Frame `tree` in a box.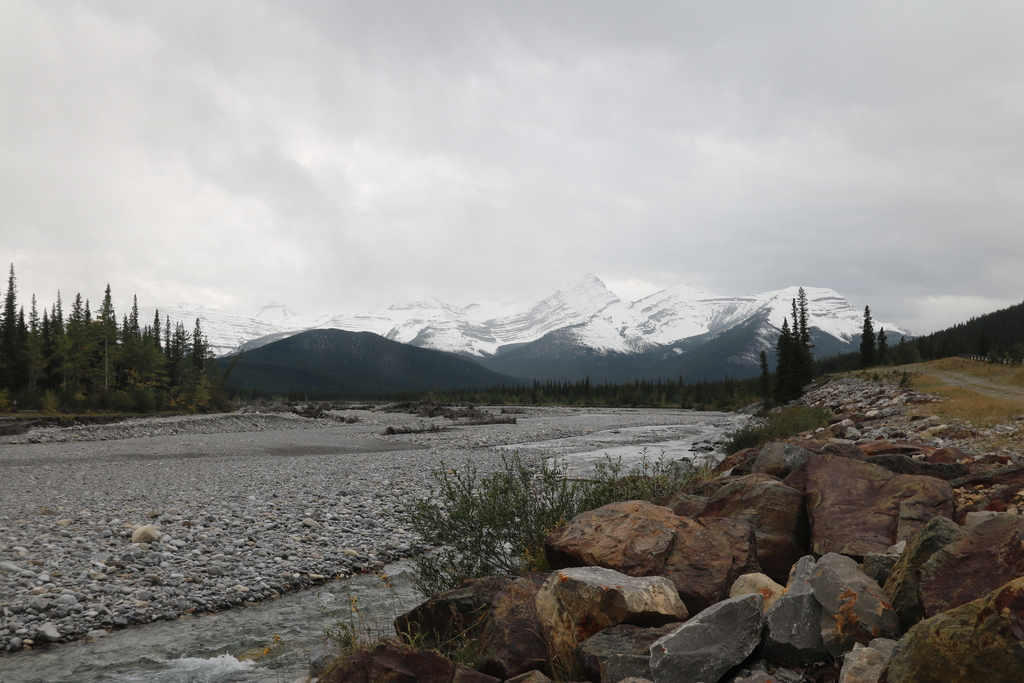
859,306,879,367.
